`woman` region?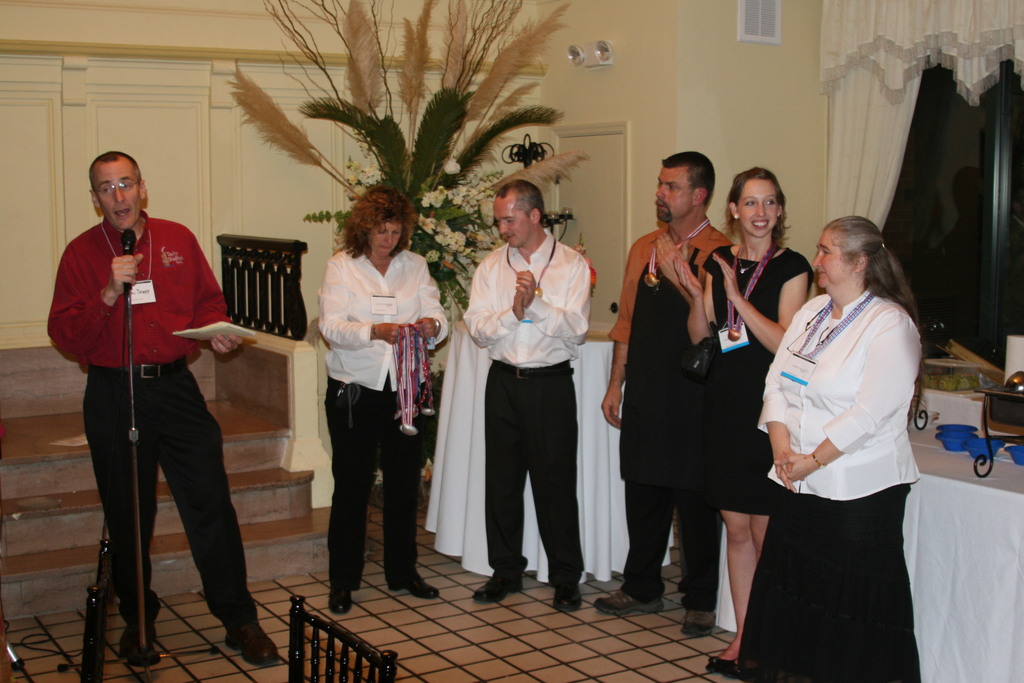
l=320, t=184, r=448, b=614
